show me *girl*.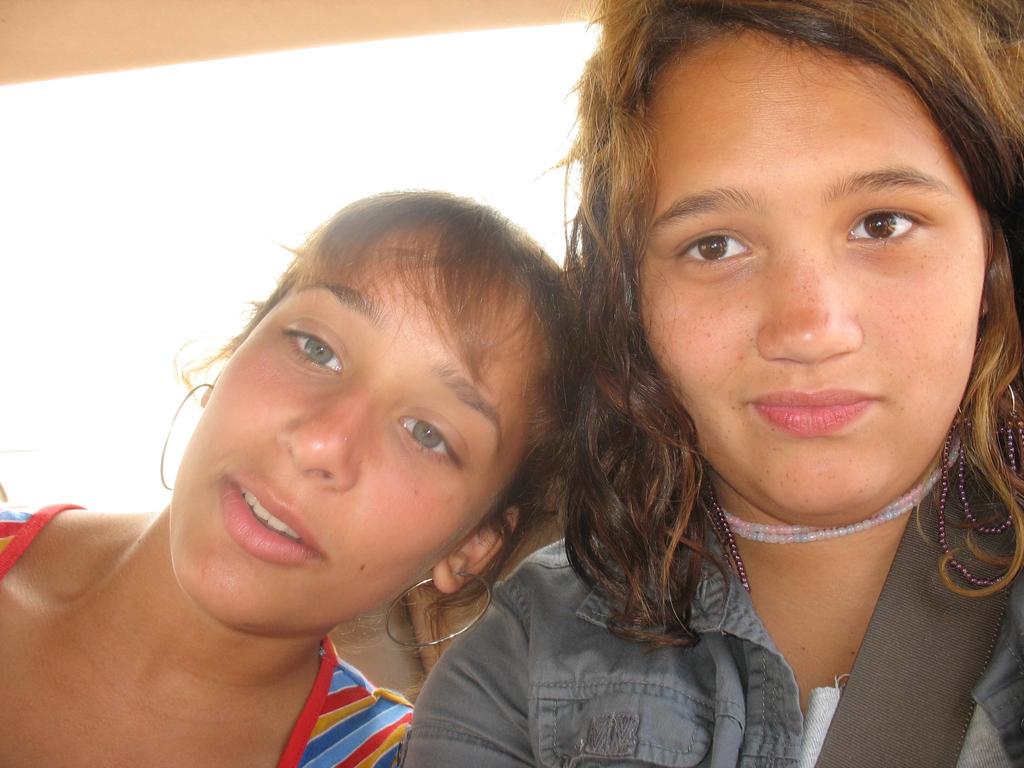
*girl* is here: detection(403, 0, 1023, 767).
